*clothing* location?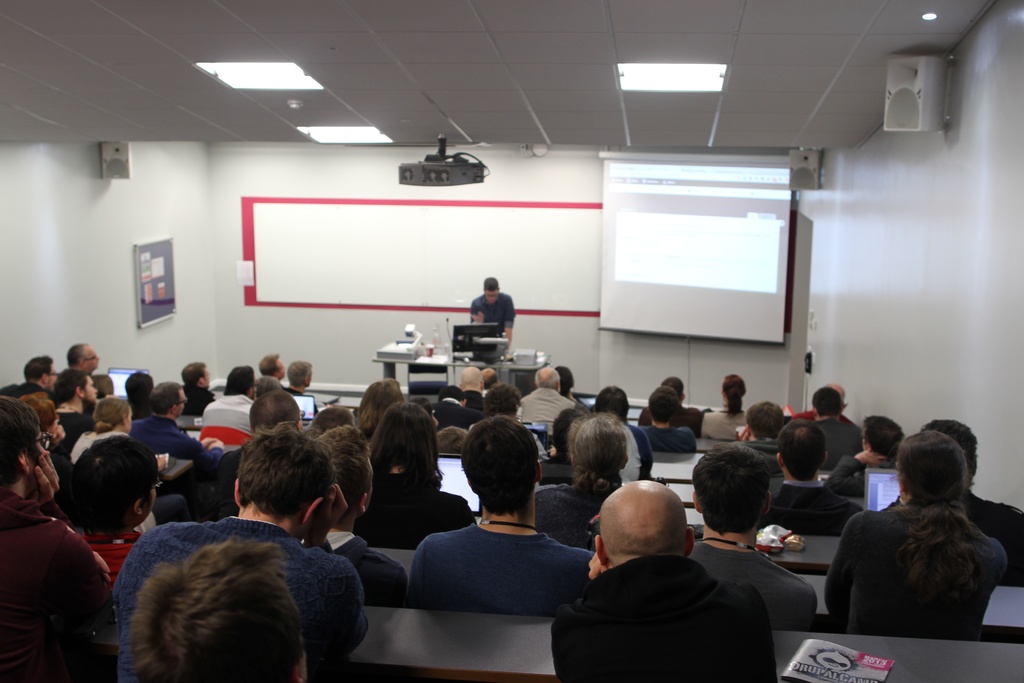
rect(352, 465, 470, 543)
